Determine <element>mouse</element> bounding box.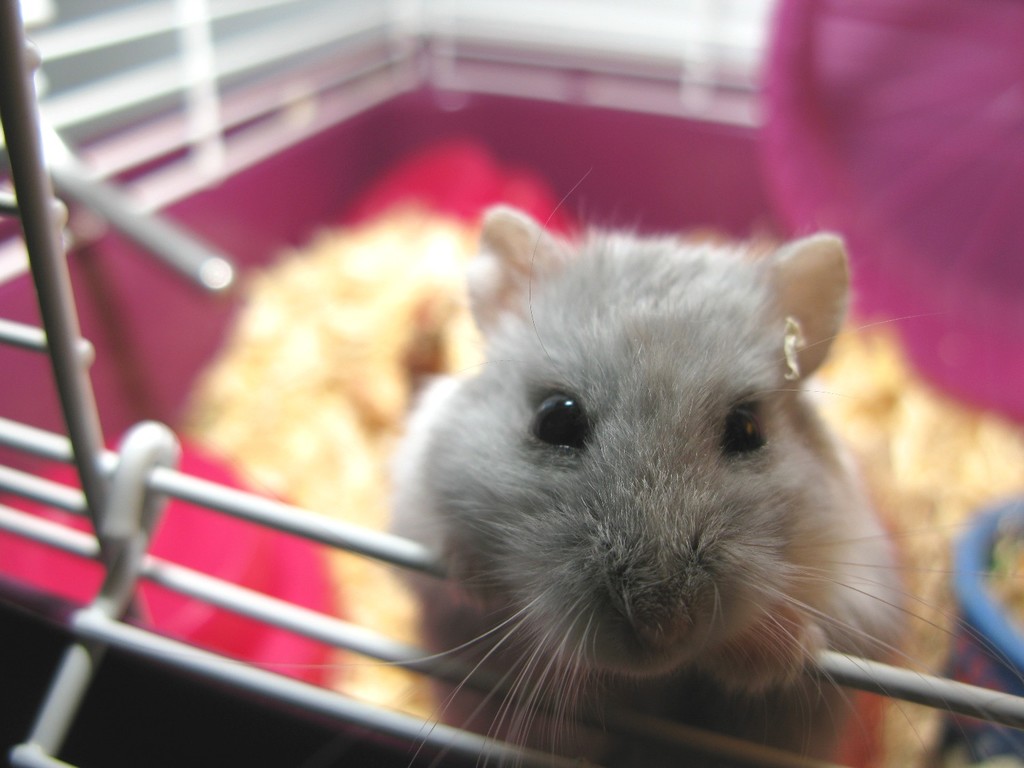
Determined: 259 207 1023 767.
